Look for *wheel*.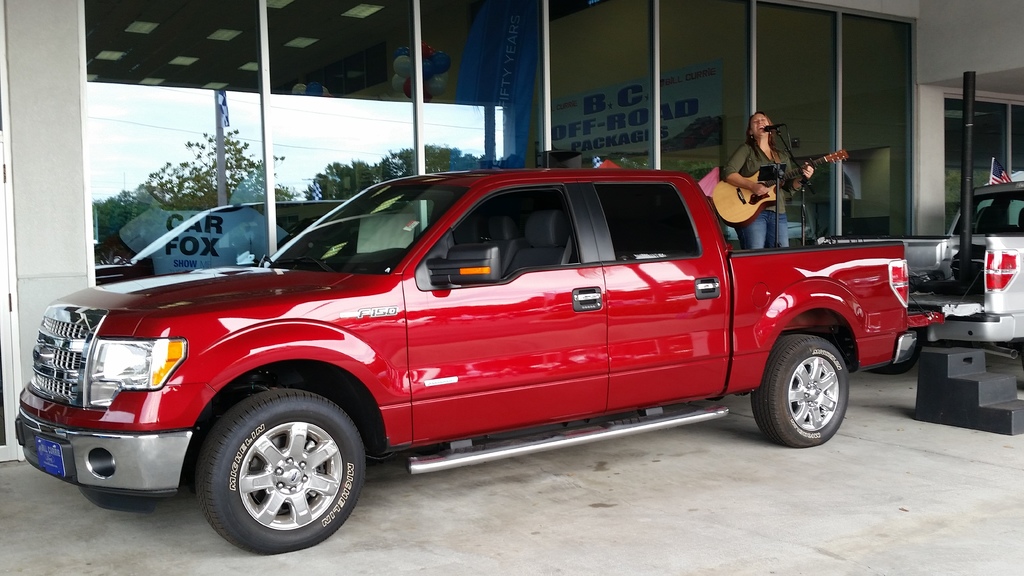
Found: 834/331/916/382.
